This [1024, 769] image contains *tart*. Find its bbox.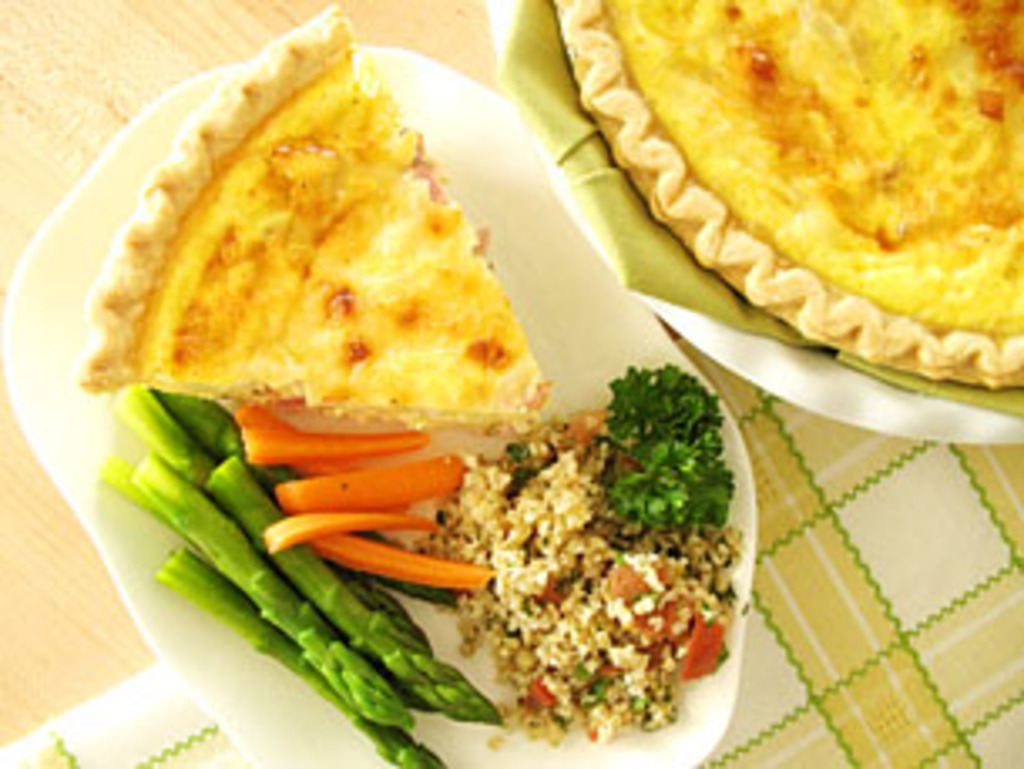
[554, 0, 1021, 393].
